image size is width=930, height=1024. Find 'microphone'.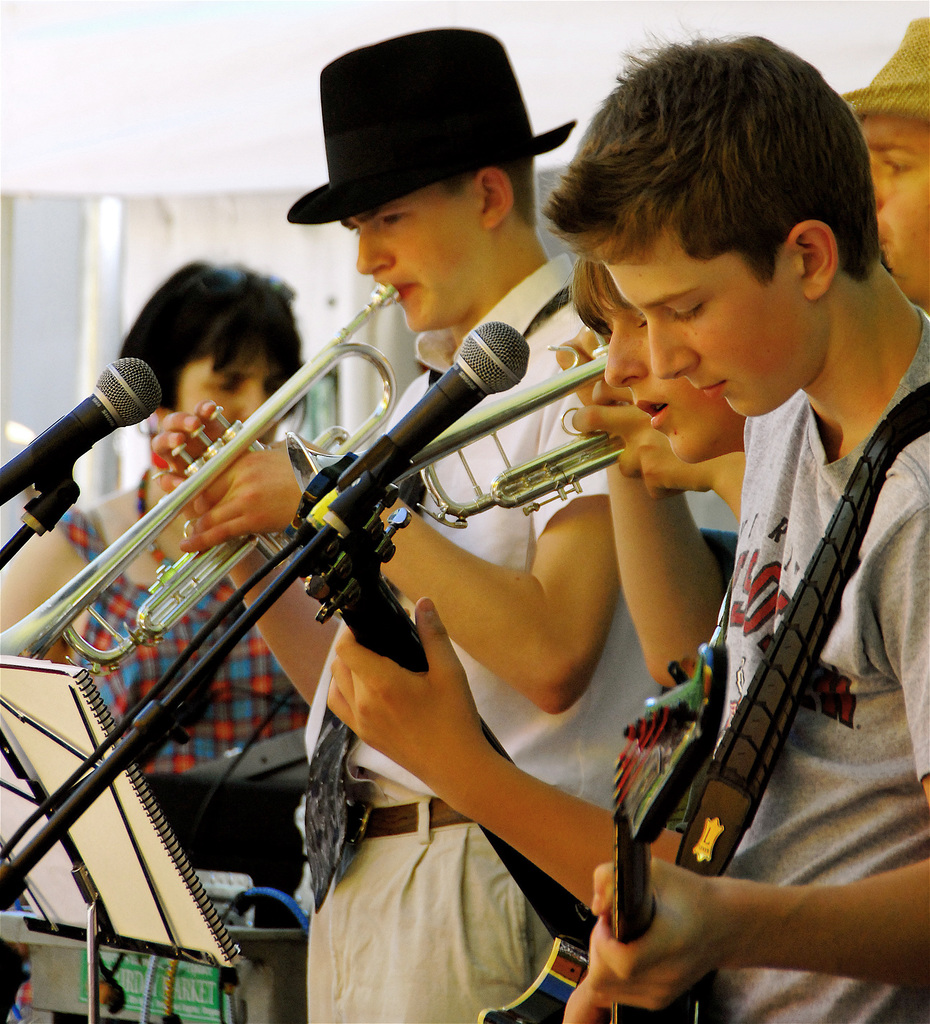
rect(3, 328, 166, 511).
